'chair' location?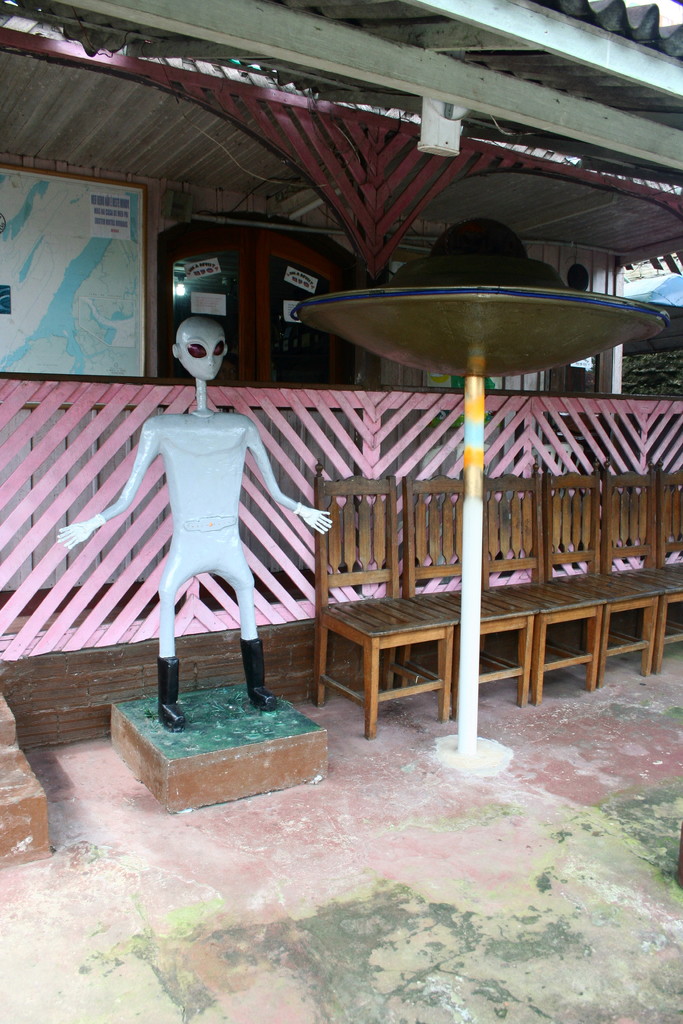
<bbox>482, 475, 607, 703</bbox>
